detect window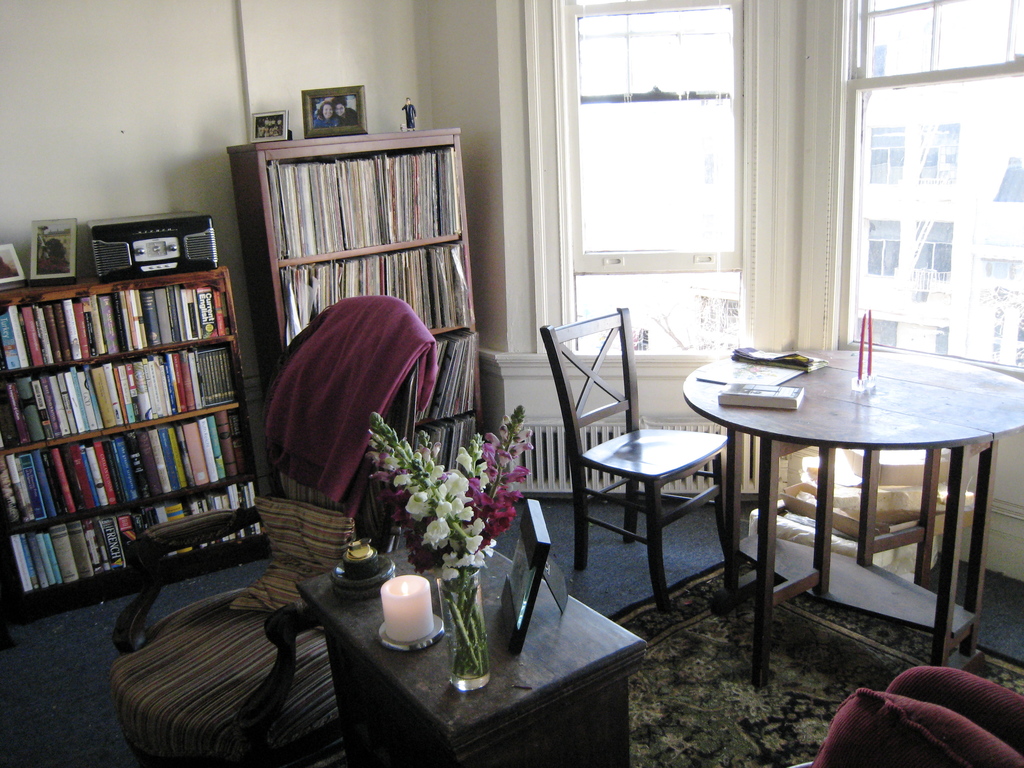
977,257,1023,278
